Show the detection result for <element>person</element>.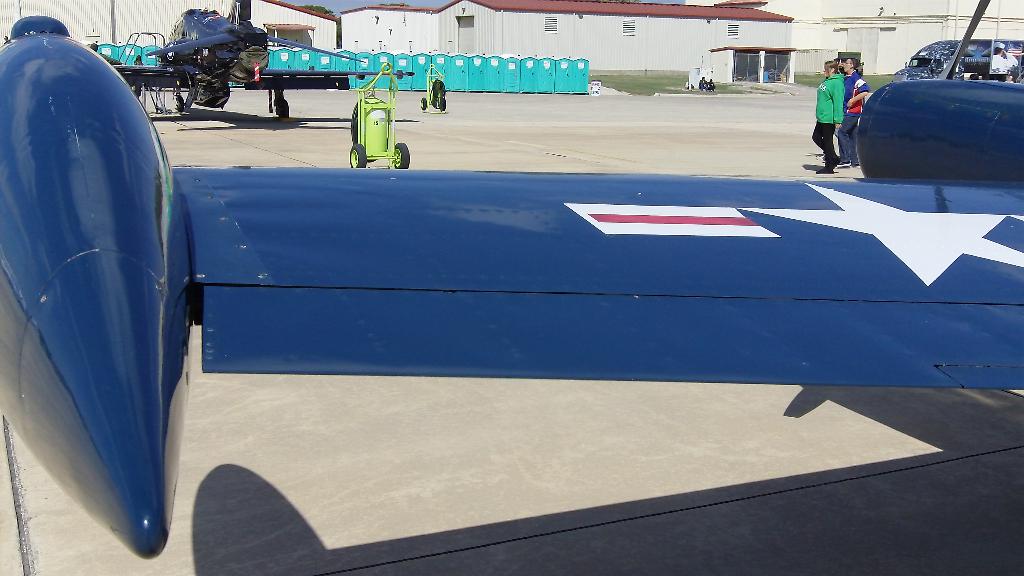
[left=708, top=79, right=715, bottom=95].
